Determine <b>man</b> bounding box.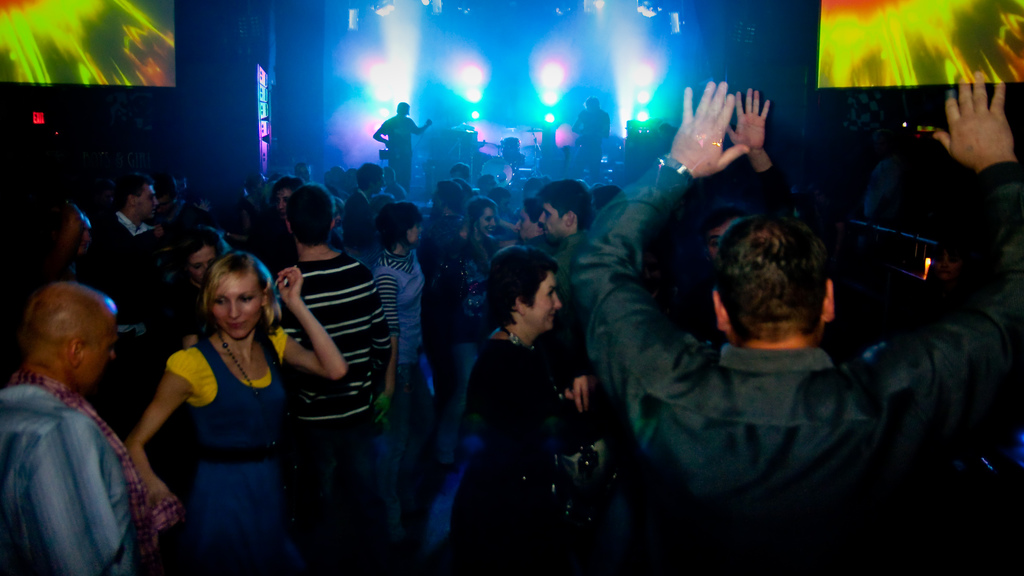
Determined: <box>273,183,392,575</box>.
